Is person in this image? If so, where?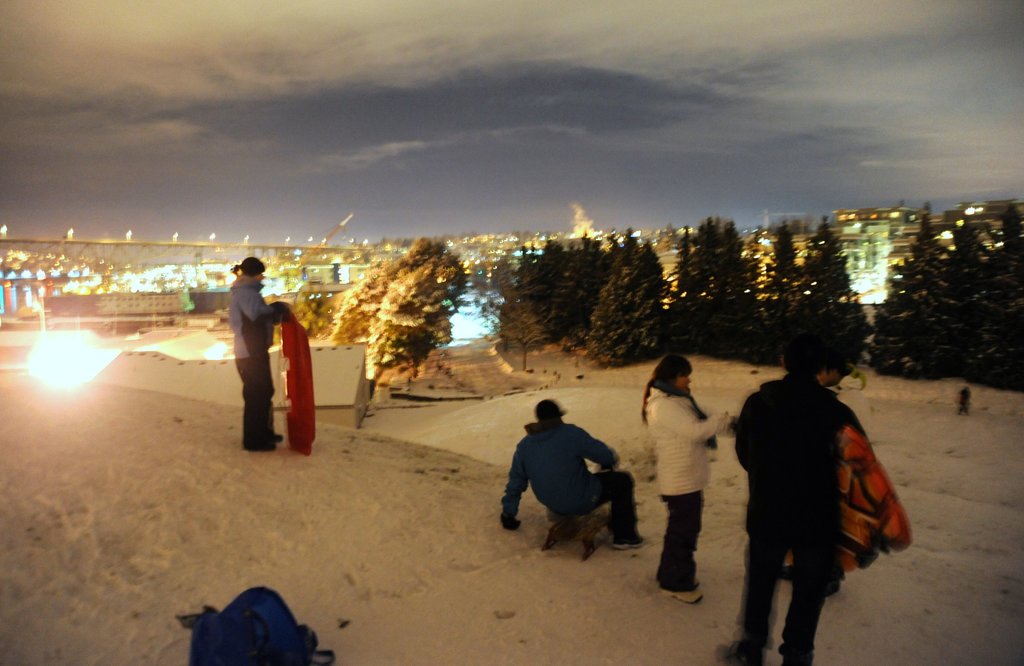
Yes, at select_region(499, 399, 649, 547).
